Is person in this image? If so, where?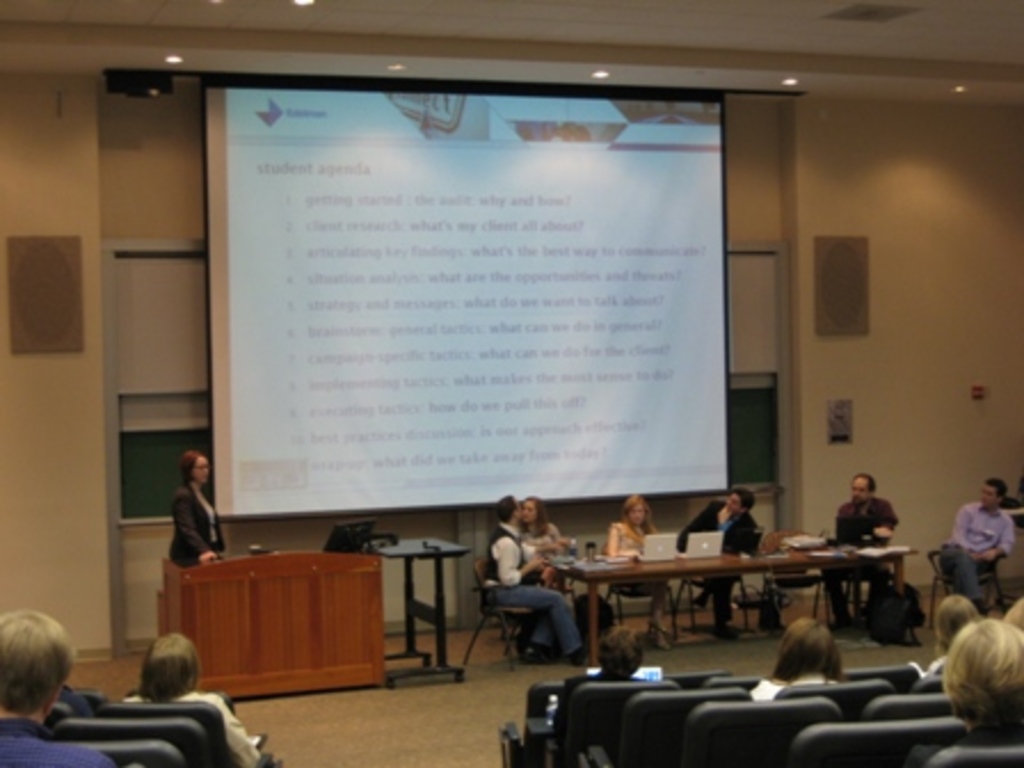
Yes, at rect(121, 631, 279, 759).
